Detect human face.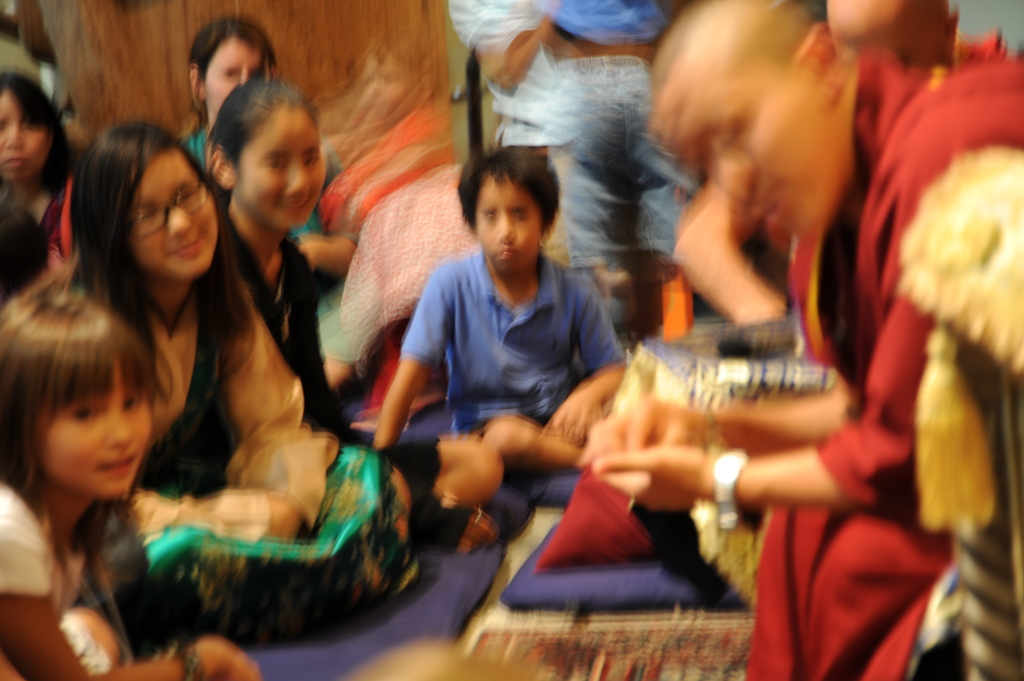
Detected at bbox=[237, 113, 328, 230].
